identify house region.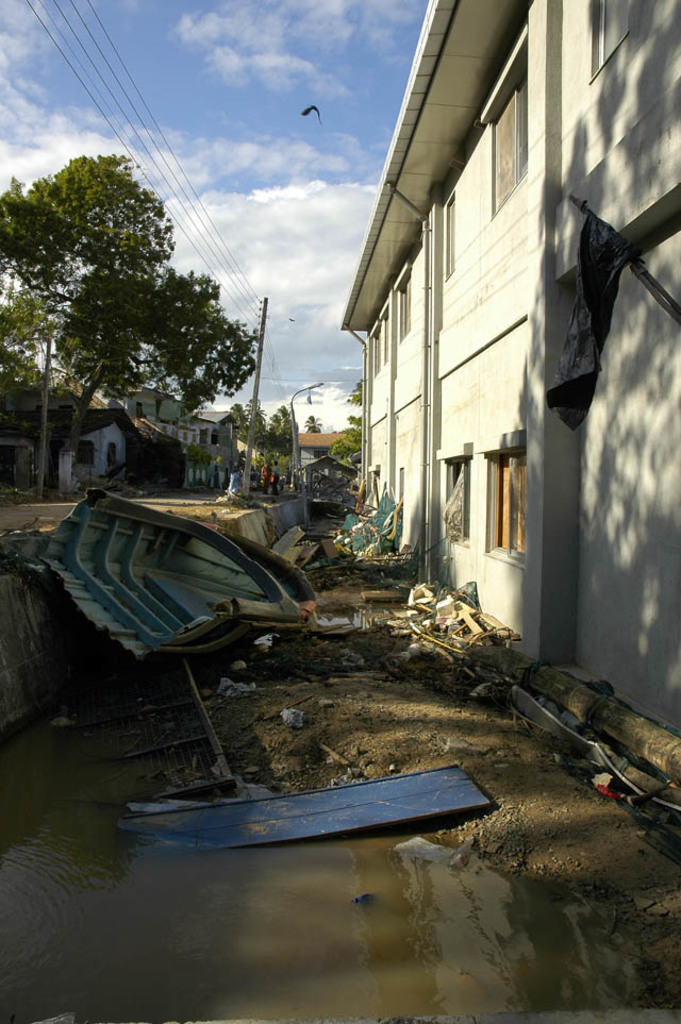
Region: (left=272, top=0, right=669, bottom=795).
